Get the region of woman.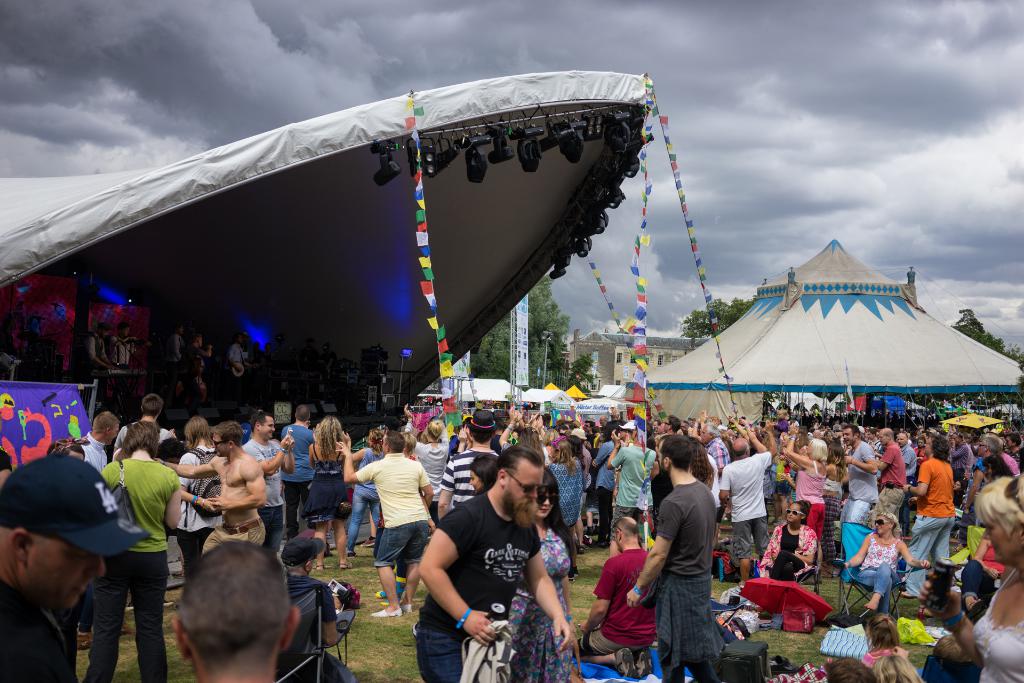
crop(500, 405, 543, 455).
